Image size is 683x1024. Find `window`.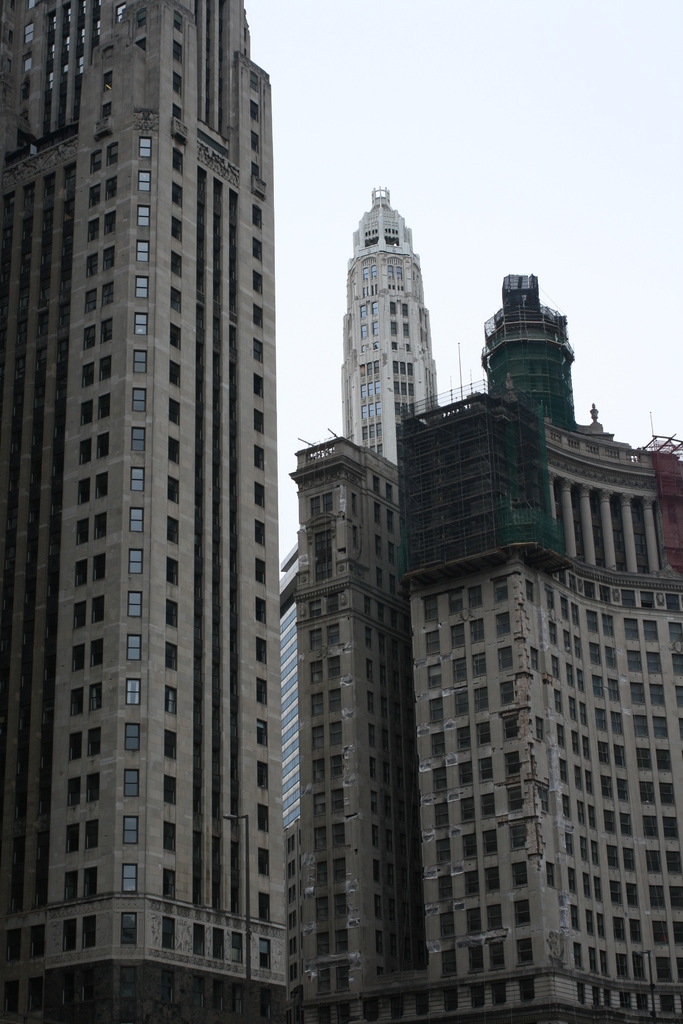
<box>311,627,325,655</box>.
